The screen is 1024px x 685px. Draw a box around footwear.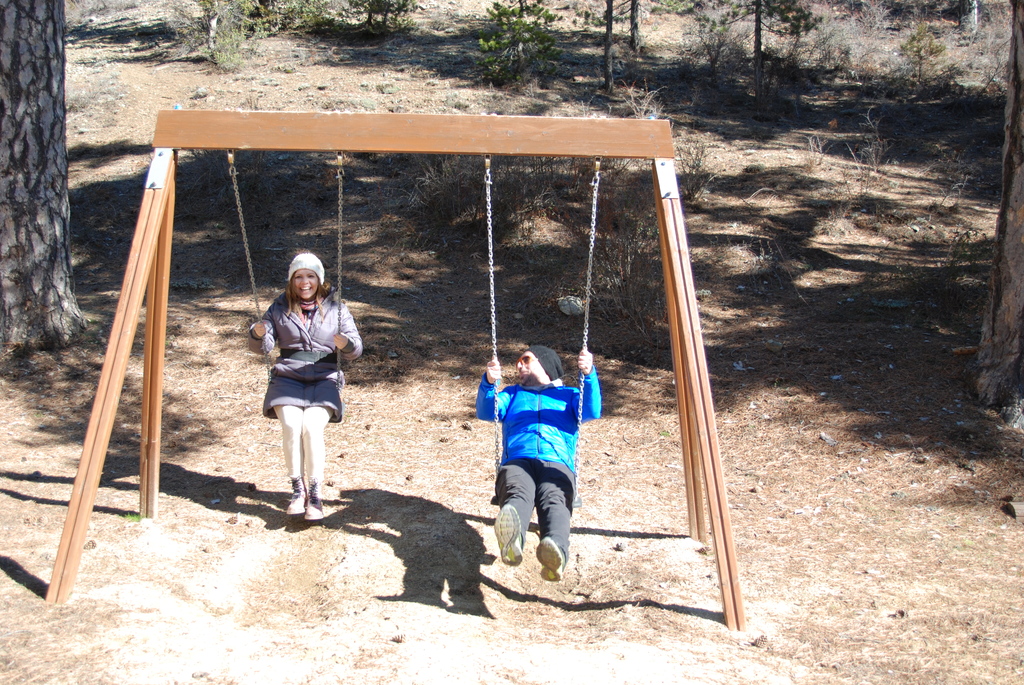
x1=495, y1=503, x2=521, y2=567.
